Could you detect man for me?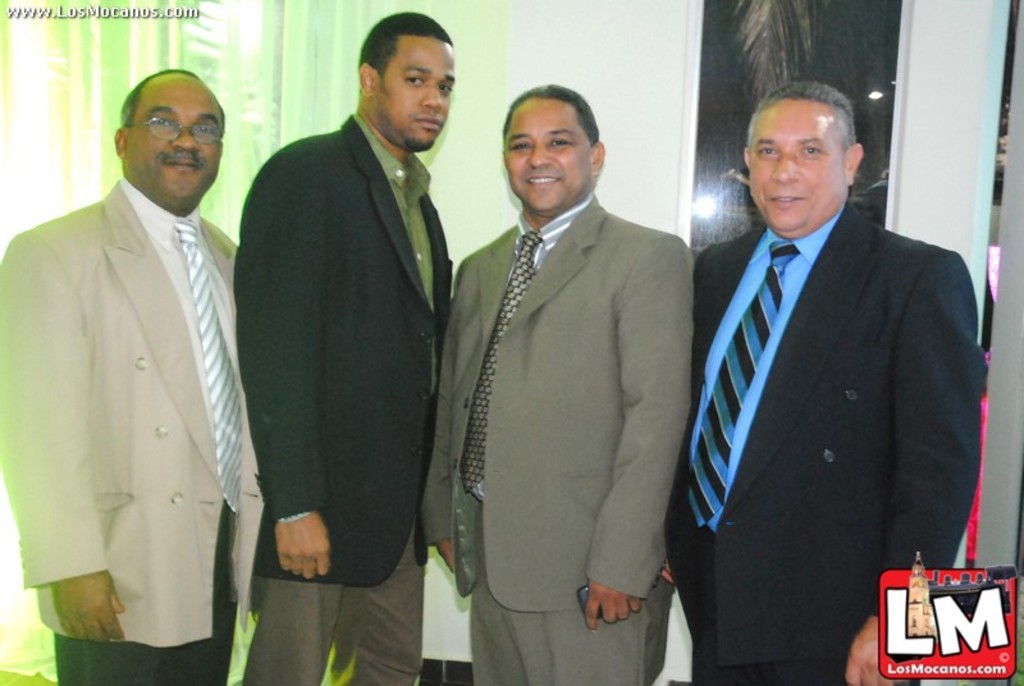
Detection result: select_region(228, 13, 458, 685).
